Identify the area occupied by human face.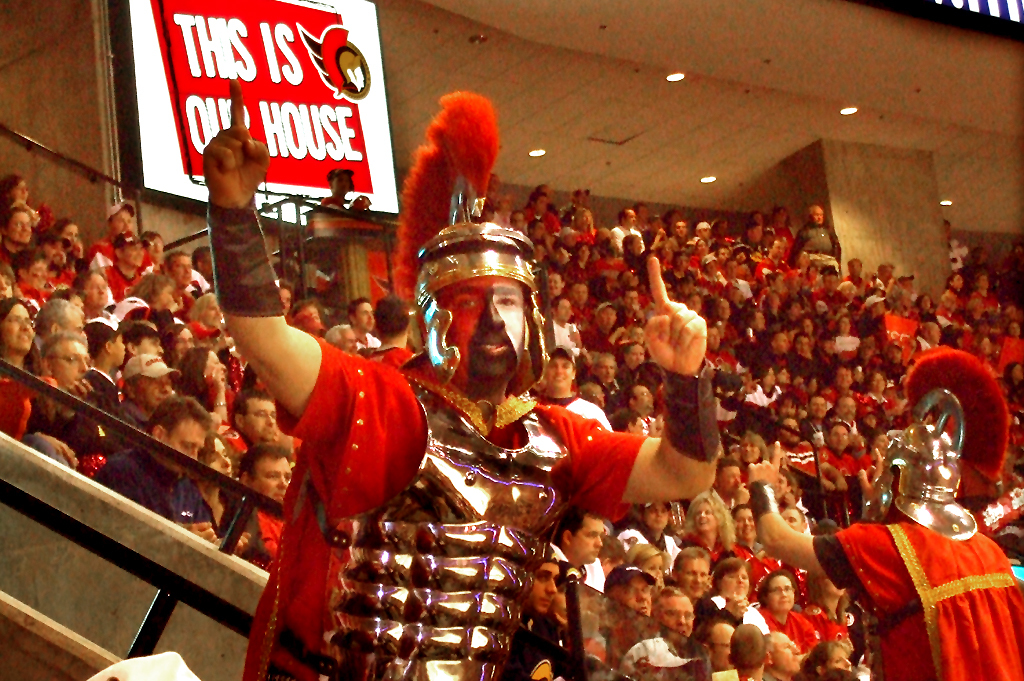
Area: 579:215:596:229.
